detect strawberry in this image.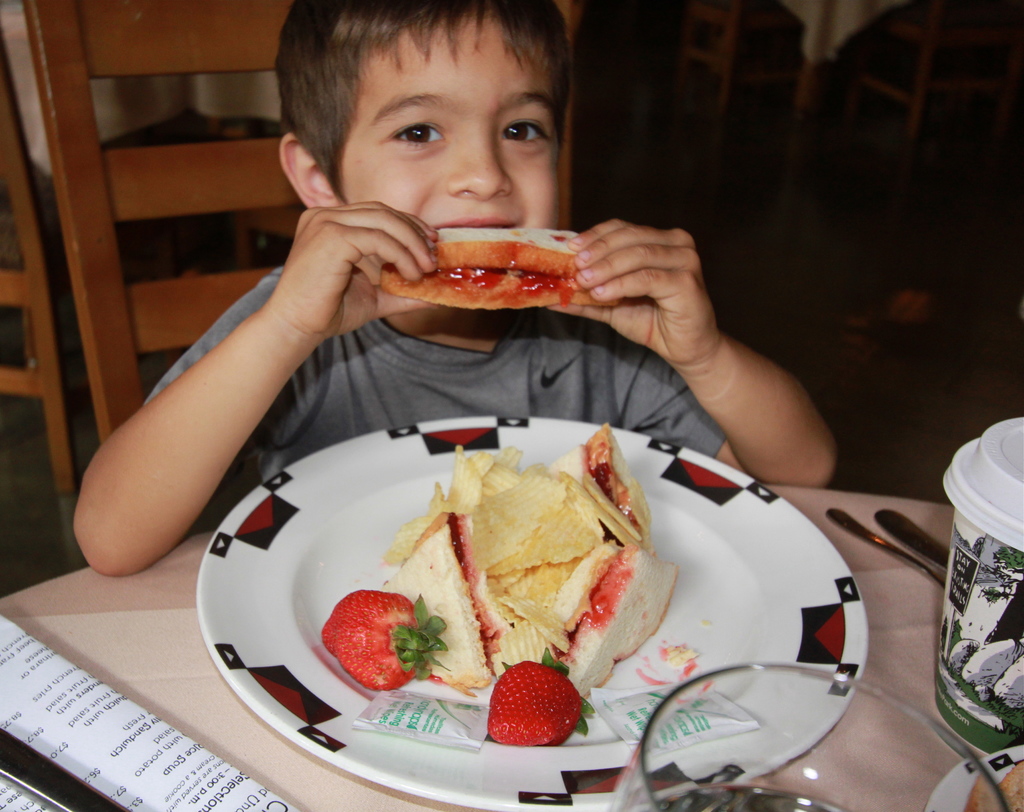
Detection: [482, 658, 592, 752].
